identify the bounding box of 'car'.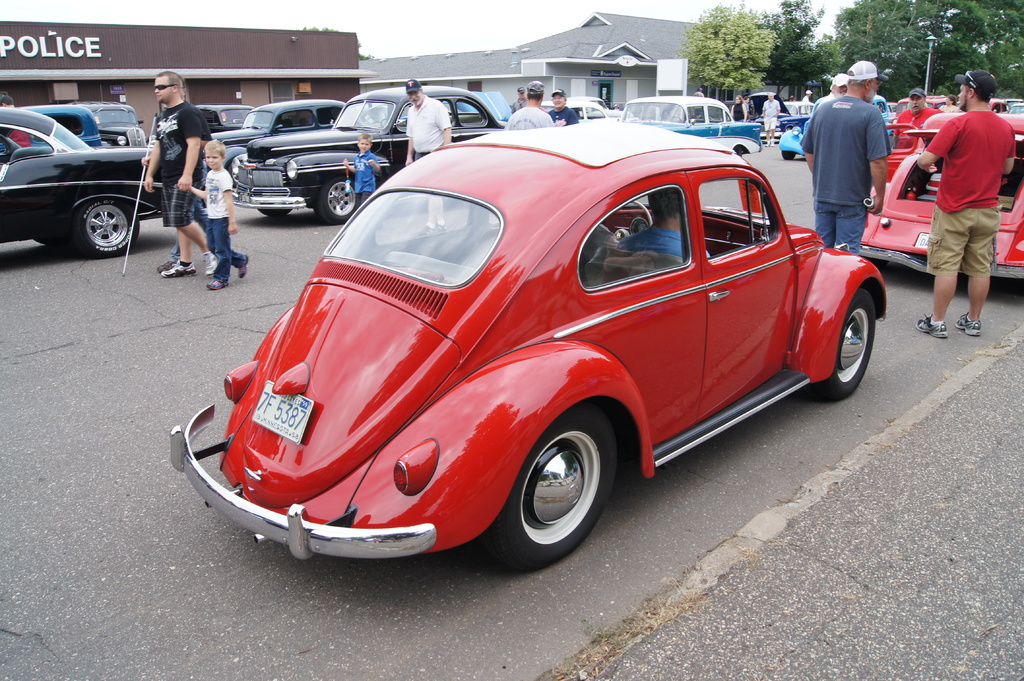
(36, 99, 103, 147).
